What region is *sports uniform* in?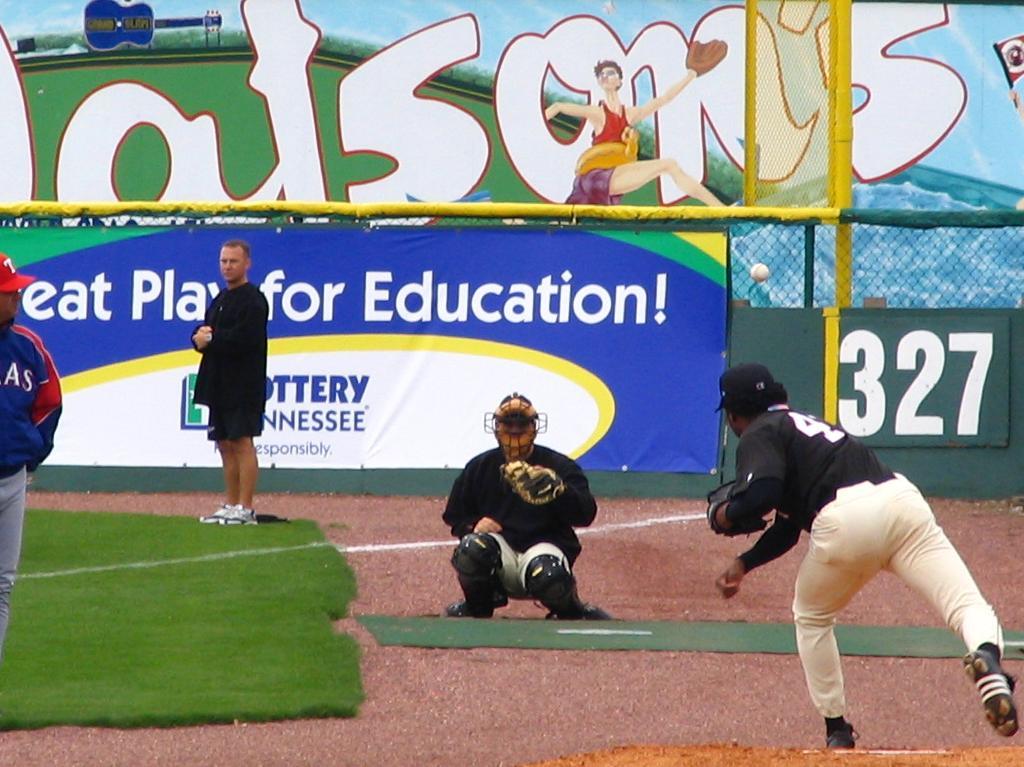
box(445, 396, 613, 619).
